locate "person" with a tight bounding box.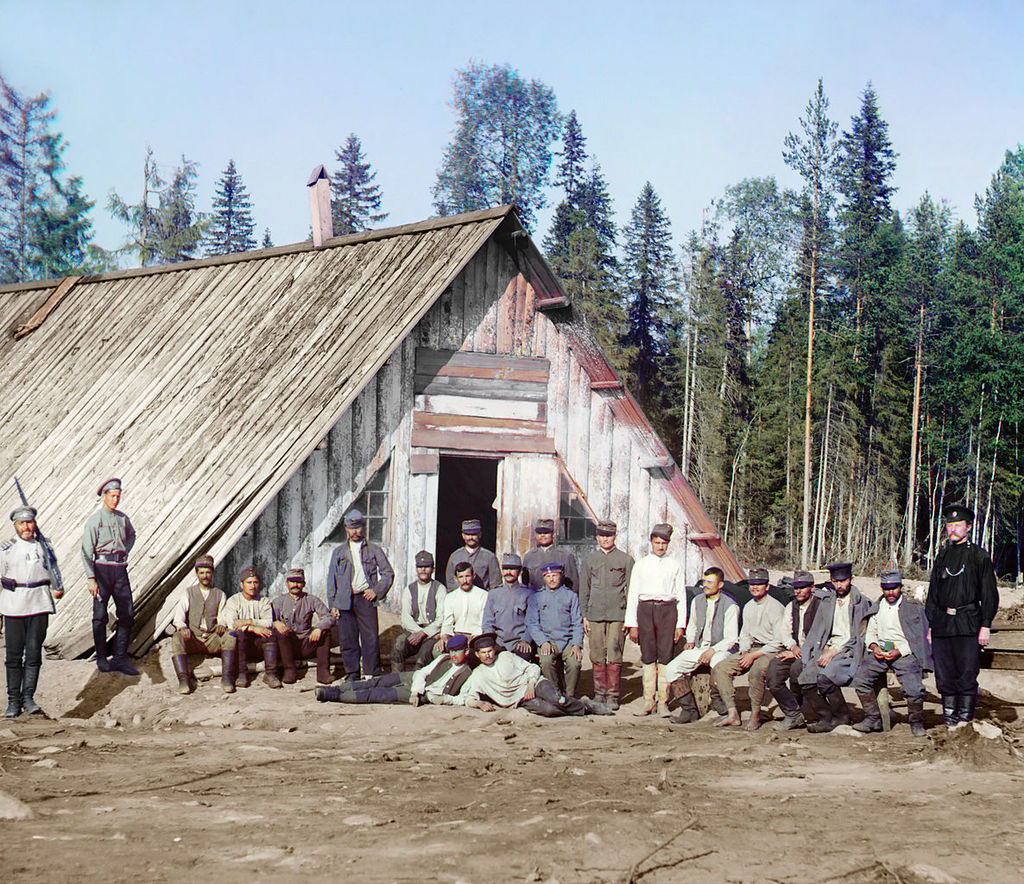
0/500/60/719.
